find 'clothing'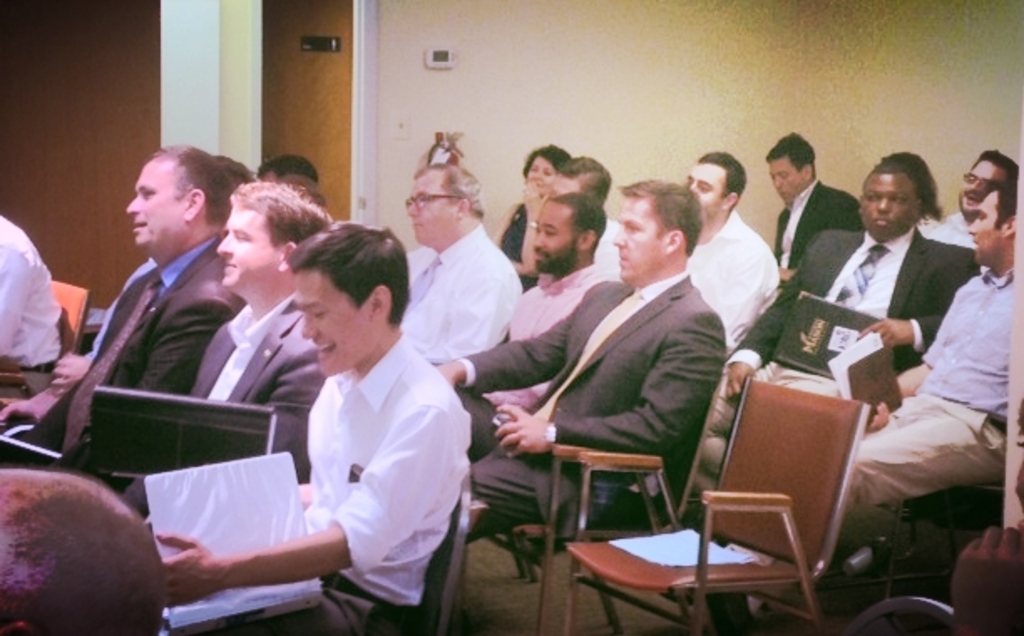
select_region(748, 231, 979, 358)
